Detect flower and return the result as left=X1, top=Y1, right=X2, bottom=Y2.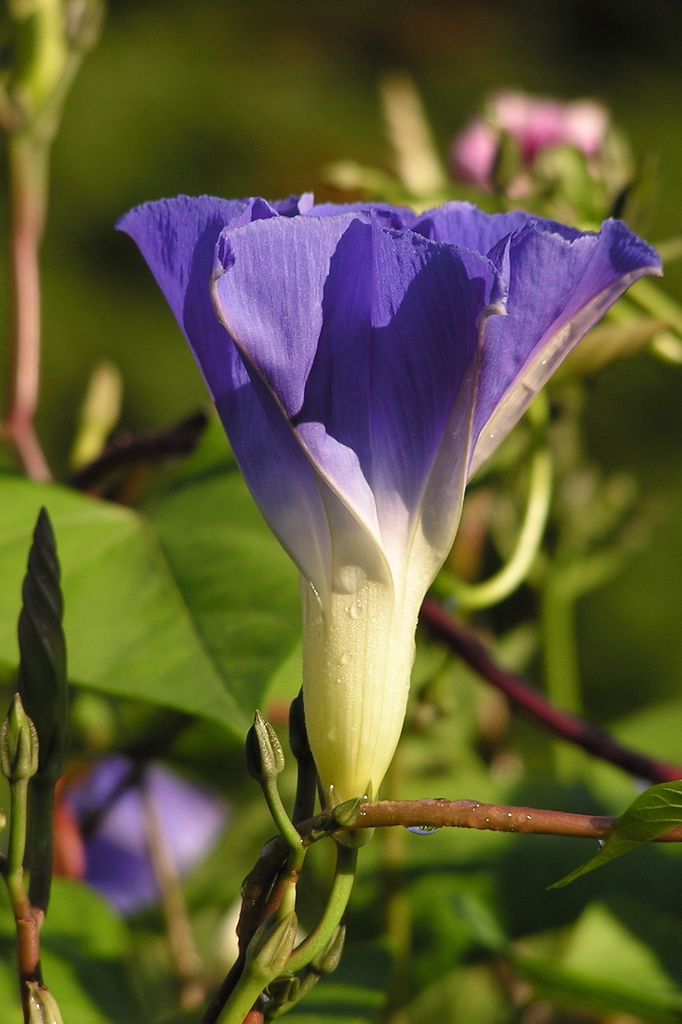
left=105, top=153, right=628, bottom=842.
